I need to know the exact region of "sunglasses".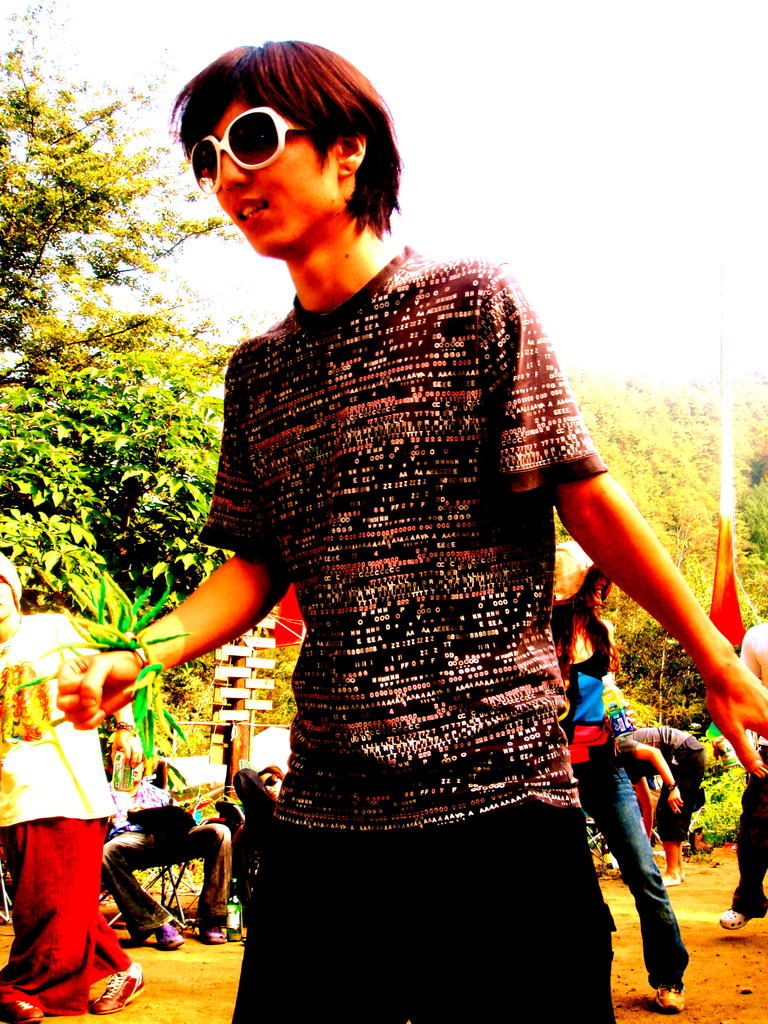
Region: x1=189, y1=104, x2=314, y2=195.
